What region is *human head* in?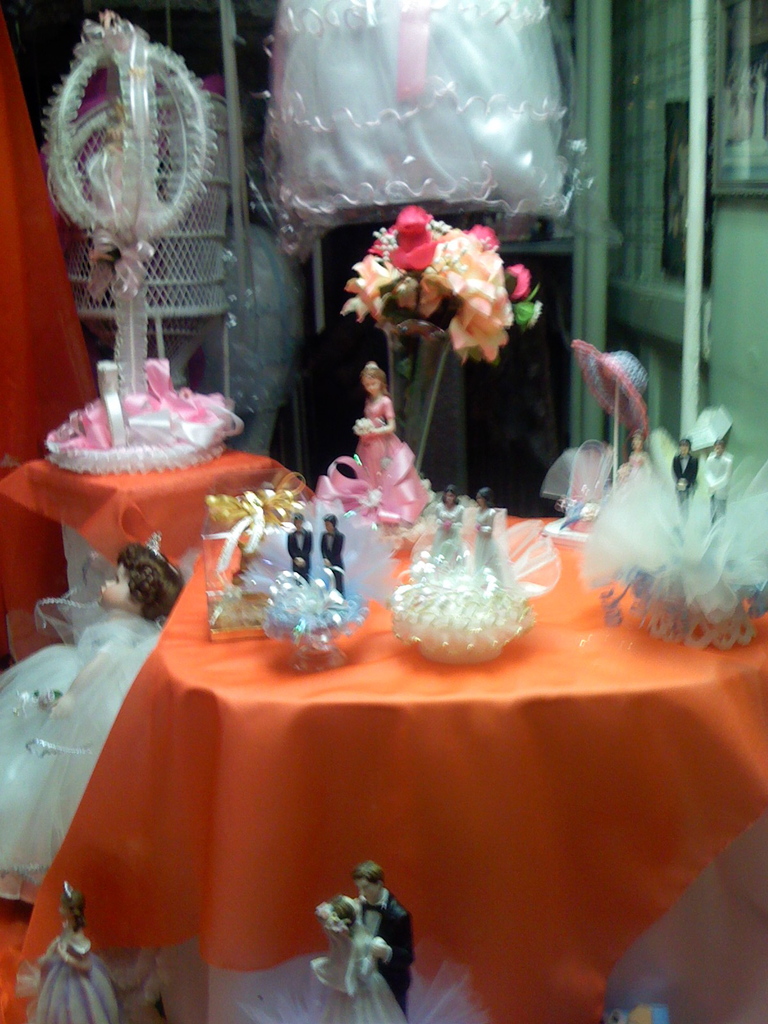
<region>323, 513, 337, 529</region>.
